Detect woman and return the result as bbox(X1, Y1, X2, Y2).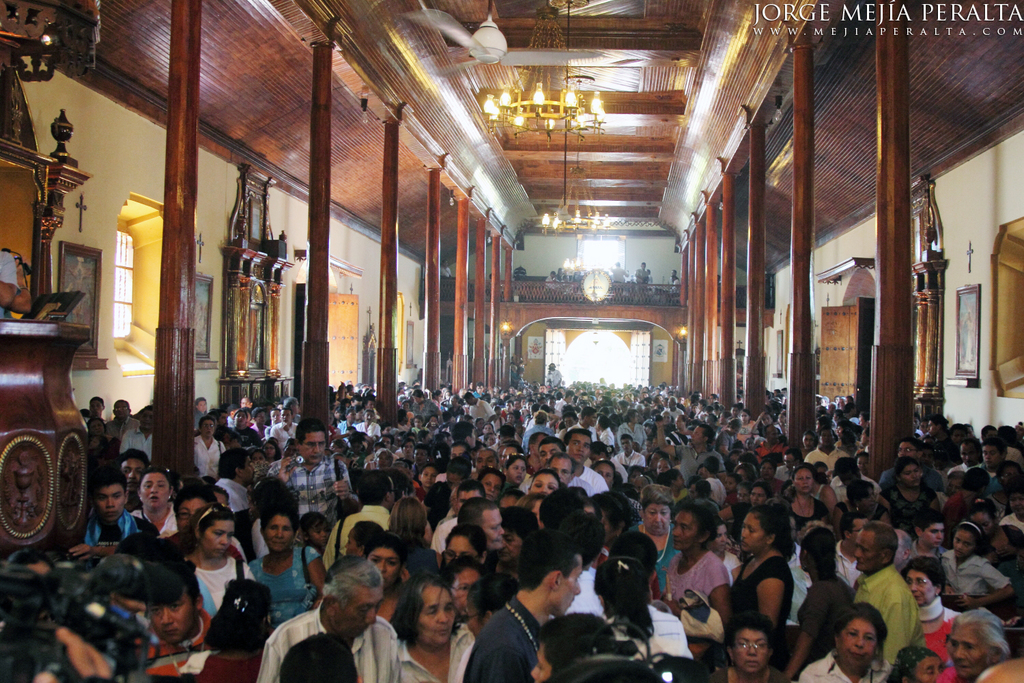
bbox(796, 599, 890, 682).
